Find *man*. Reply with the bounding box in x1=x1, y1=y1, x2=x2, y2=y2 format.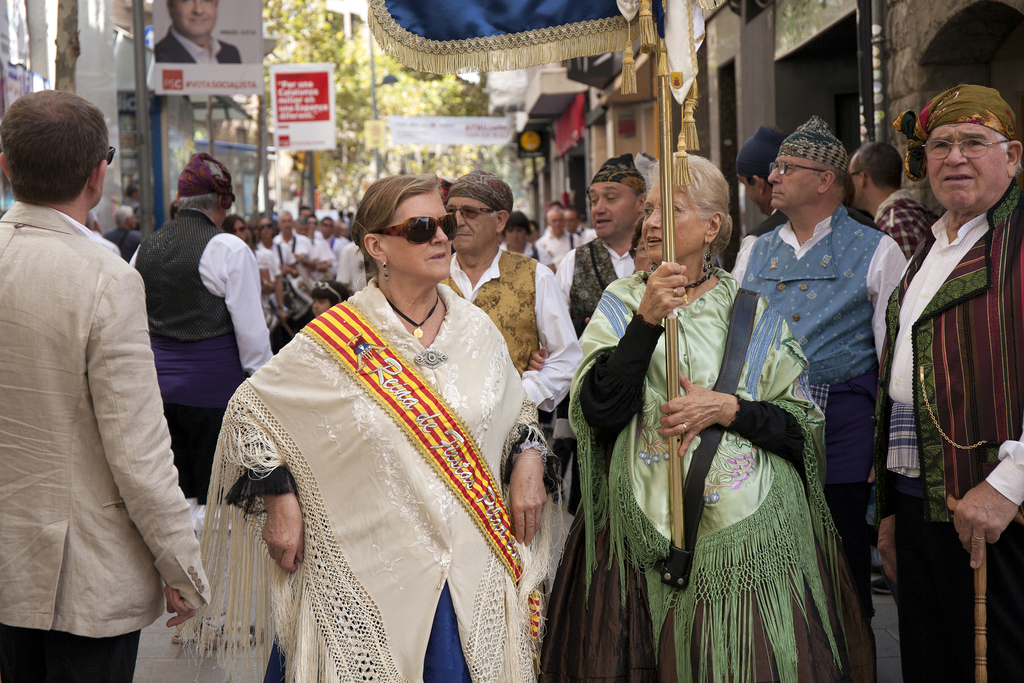
x1=884, y1=84, x2=1023, y2=682.
